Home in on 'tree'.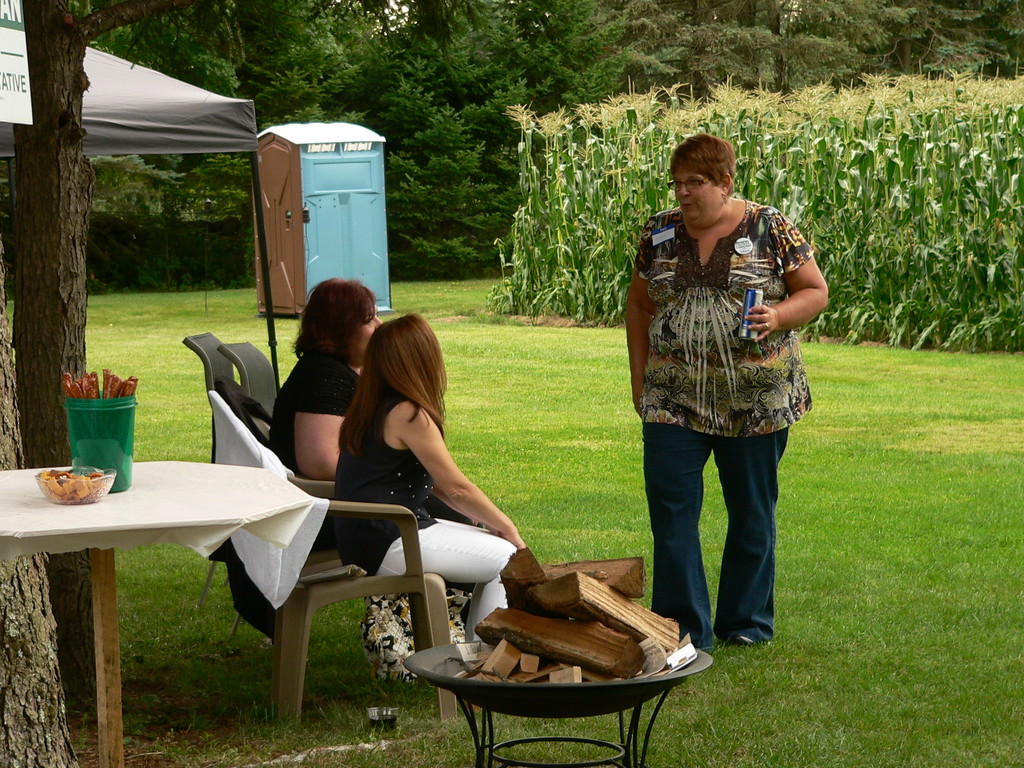
Homed in at [x1=5, y1=0, x2=186, y2=719].
